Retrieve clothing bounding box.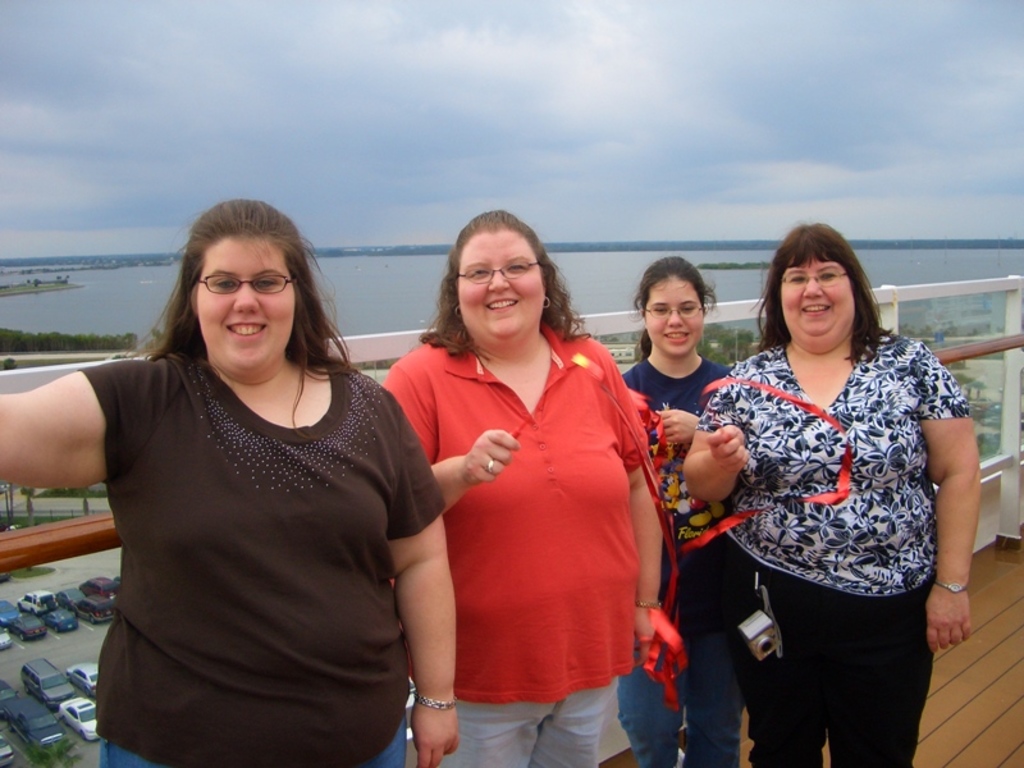
Bounding box: box(79, 344, 466, 767).
